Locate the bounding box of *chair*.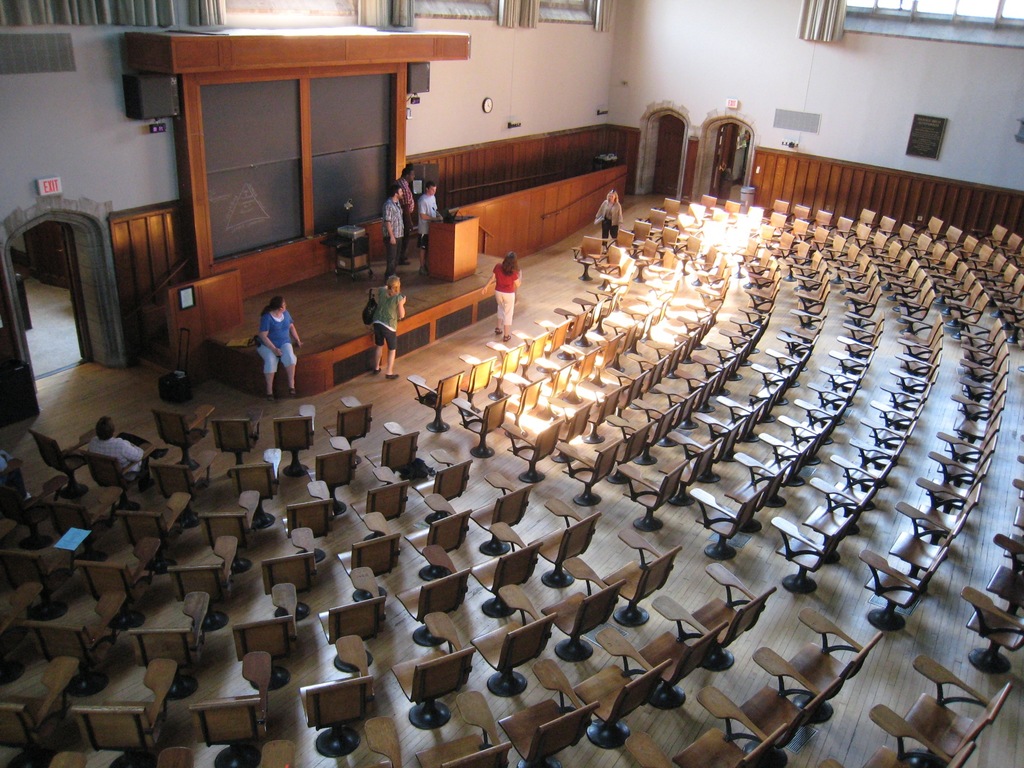
Bounding box: detection(49, 754, 87, 767).
